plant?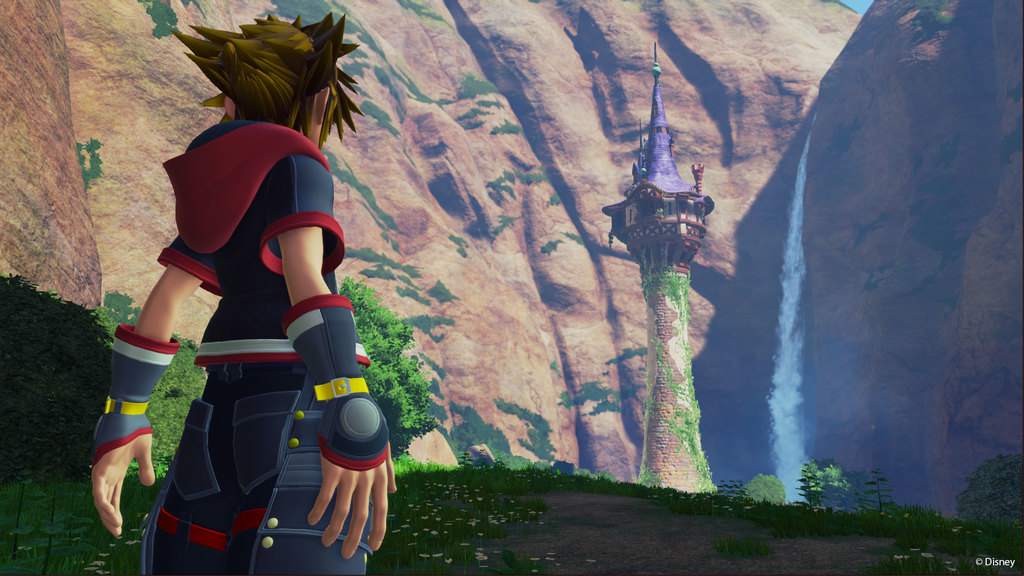
{"x1": 821, "y1": 111, "x2": 862, "y2": 166}
